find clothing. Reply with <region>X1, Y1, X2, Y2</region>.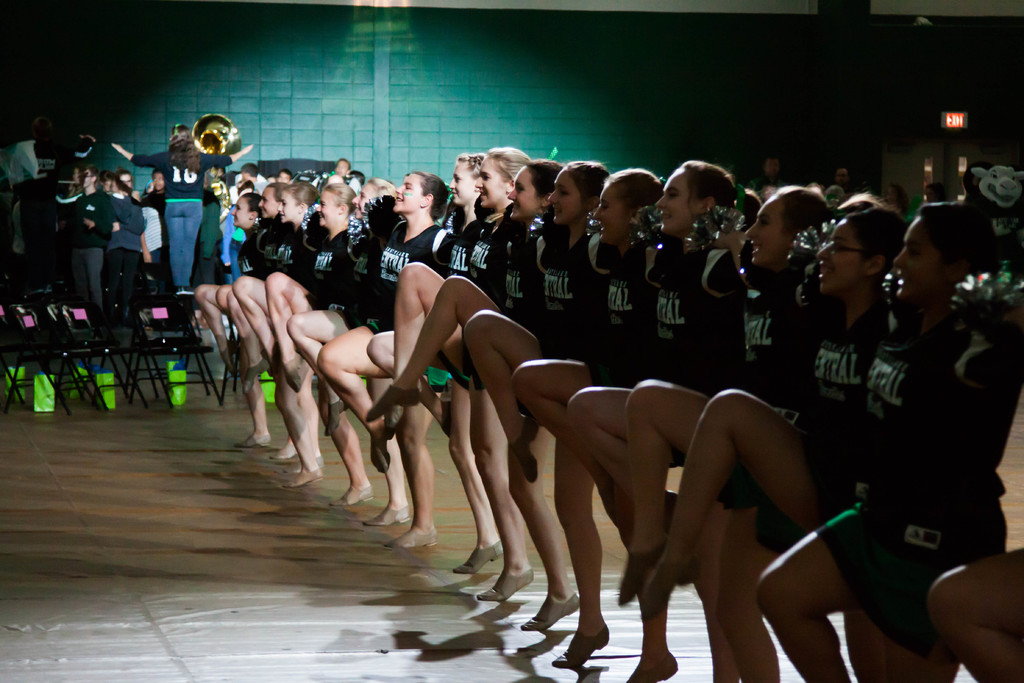
<region>128, 149, 229, 289</region>.
